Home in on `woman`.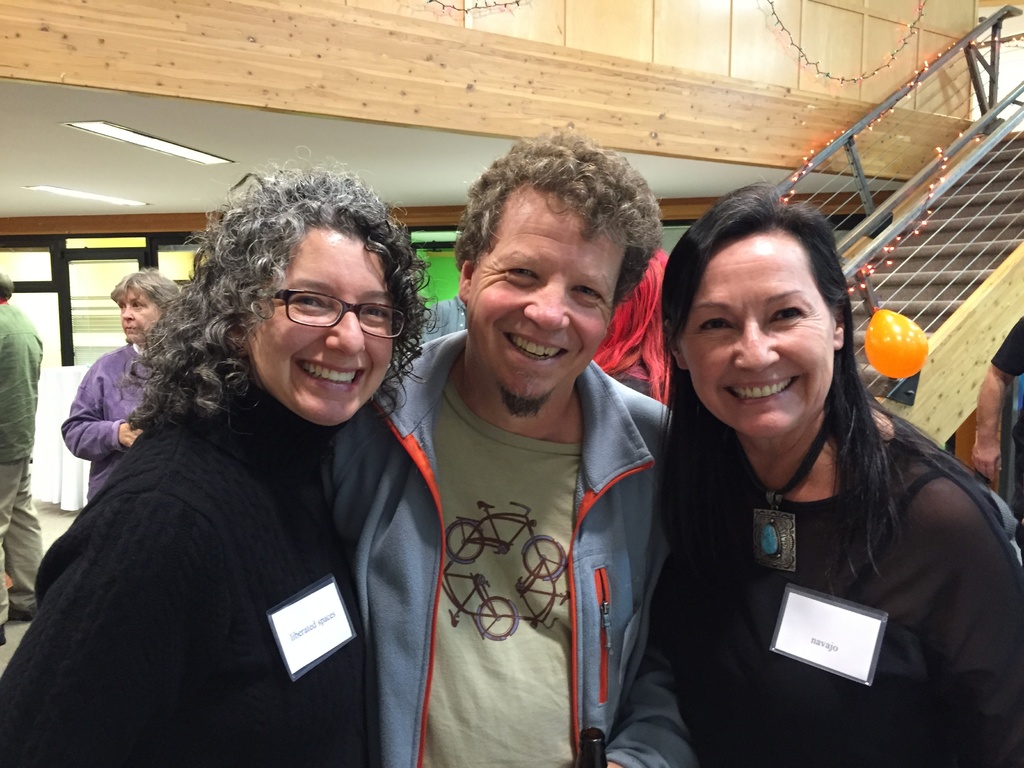
Homed in at 663,184,1023,767.
